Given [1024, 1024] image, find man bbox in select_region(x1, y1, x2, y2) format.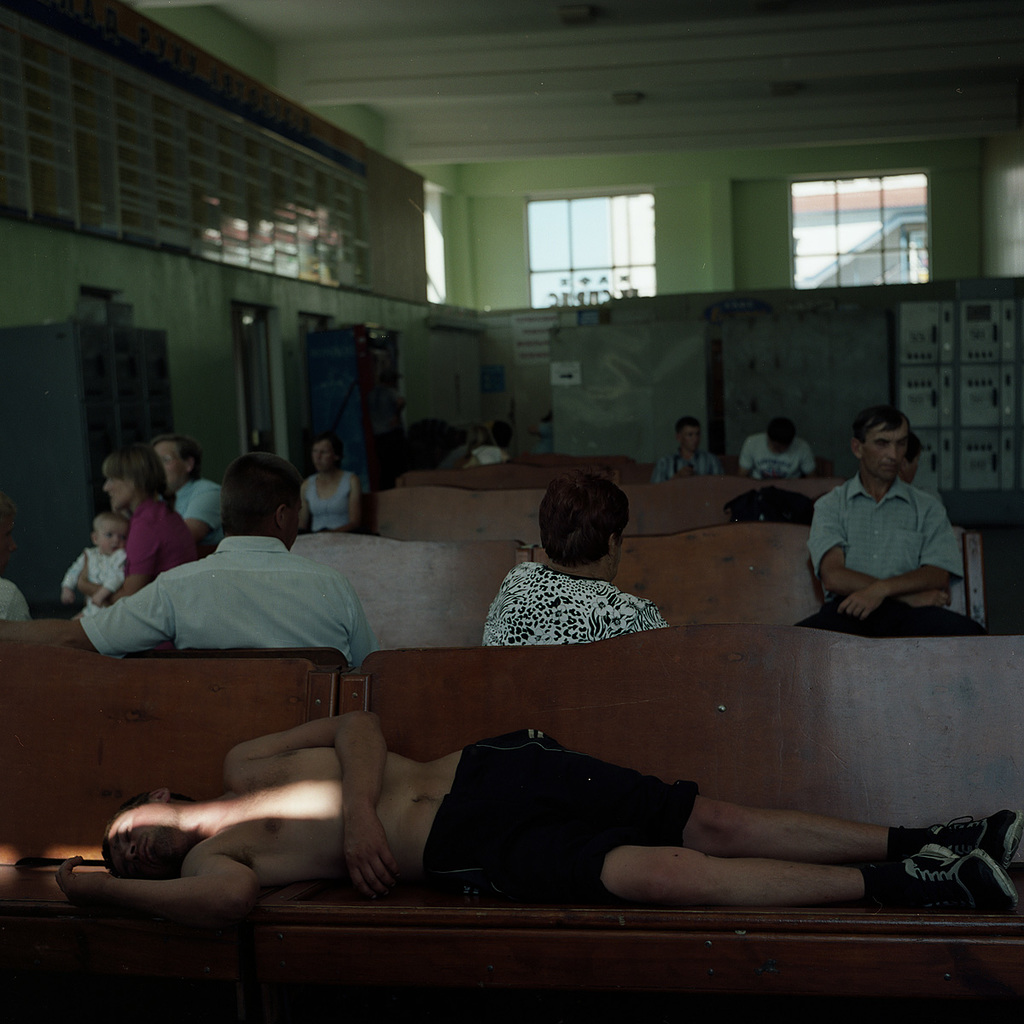
select_region(0, 455, 381, 673).
